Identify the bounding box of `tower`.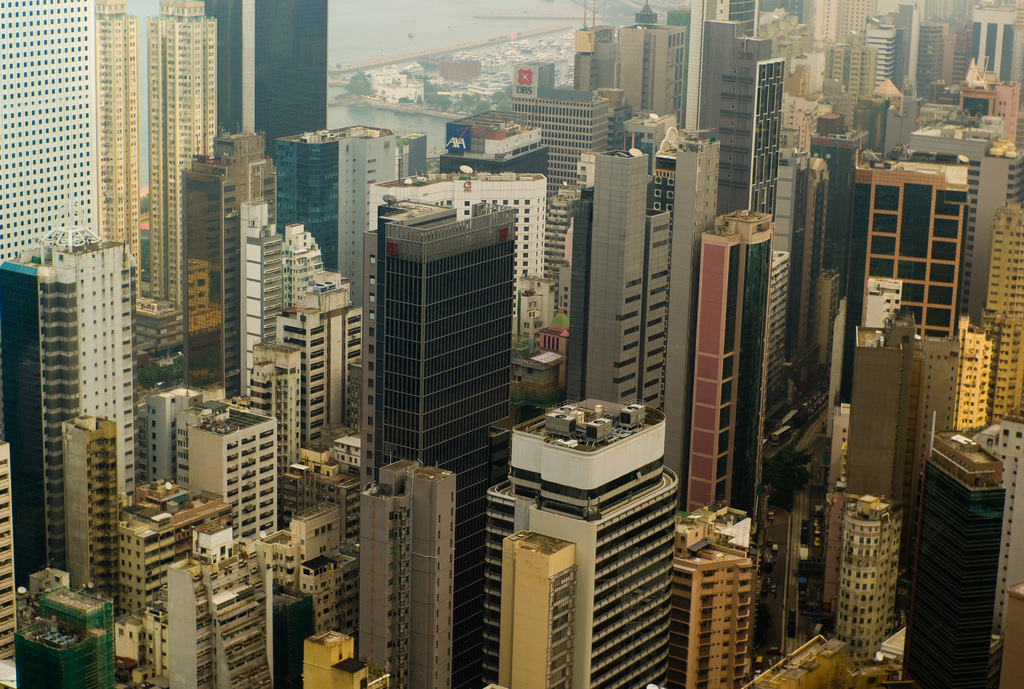
box(792, 2, 895, 128).
